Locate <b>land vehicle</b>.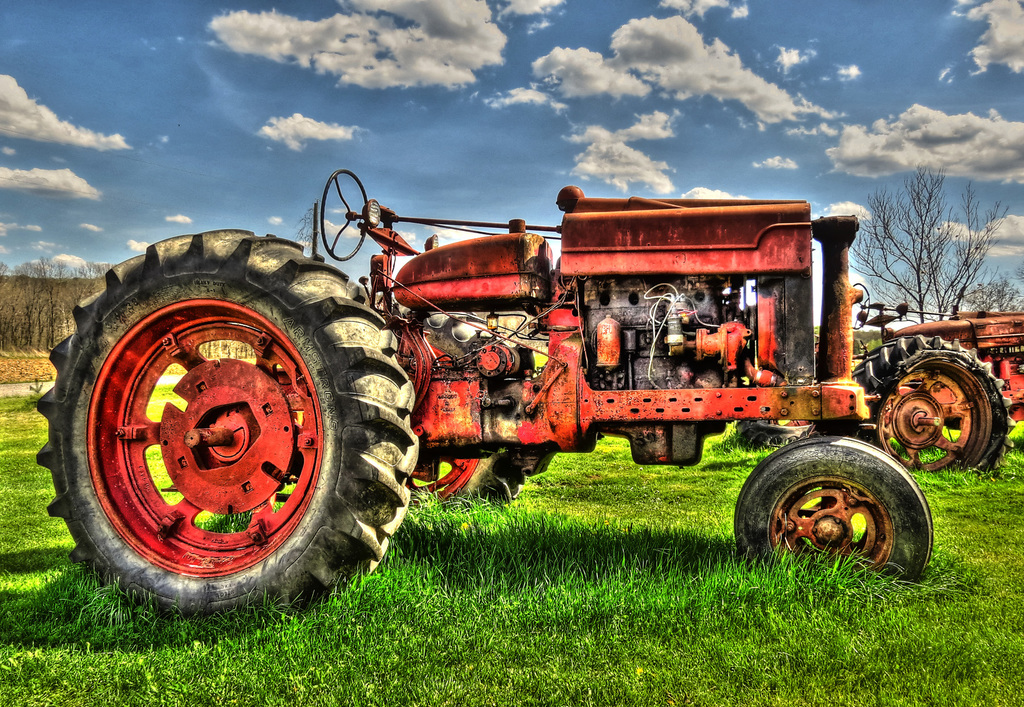
Bounding box: x1=43 y1=168 x2=1021 y2=644.
